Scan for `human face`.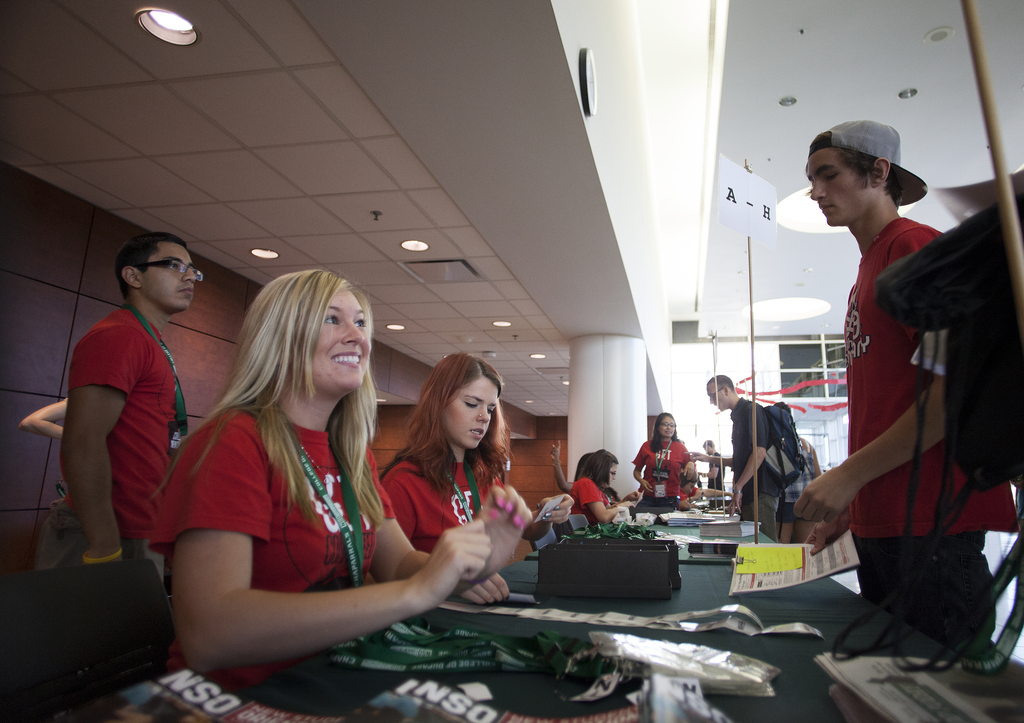
Scan result: bbox=(805, 146, 868, 229).
